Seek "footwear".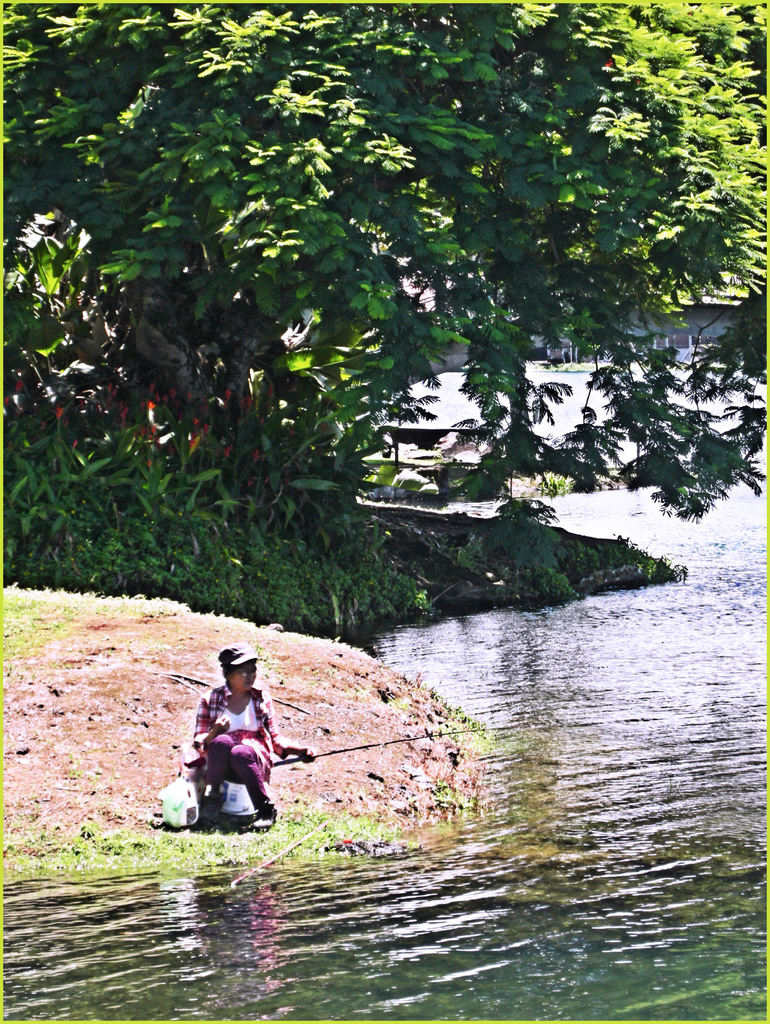
x1=196 y1=783 x2=227 y2=817.
